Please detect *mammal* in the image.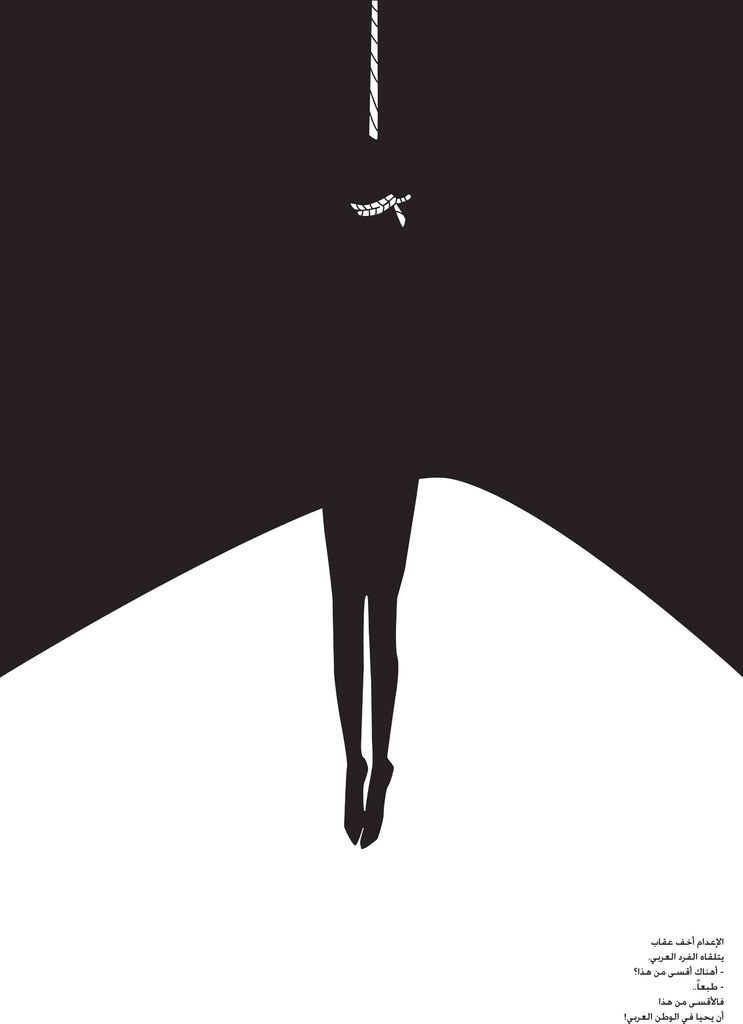
crop(309, 131, 415, 848).
